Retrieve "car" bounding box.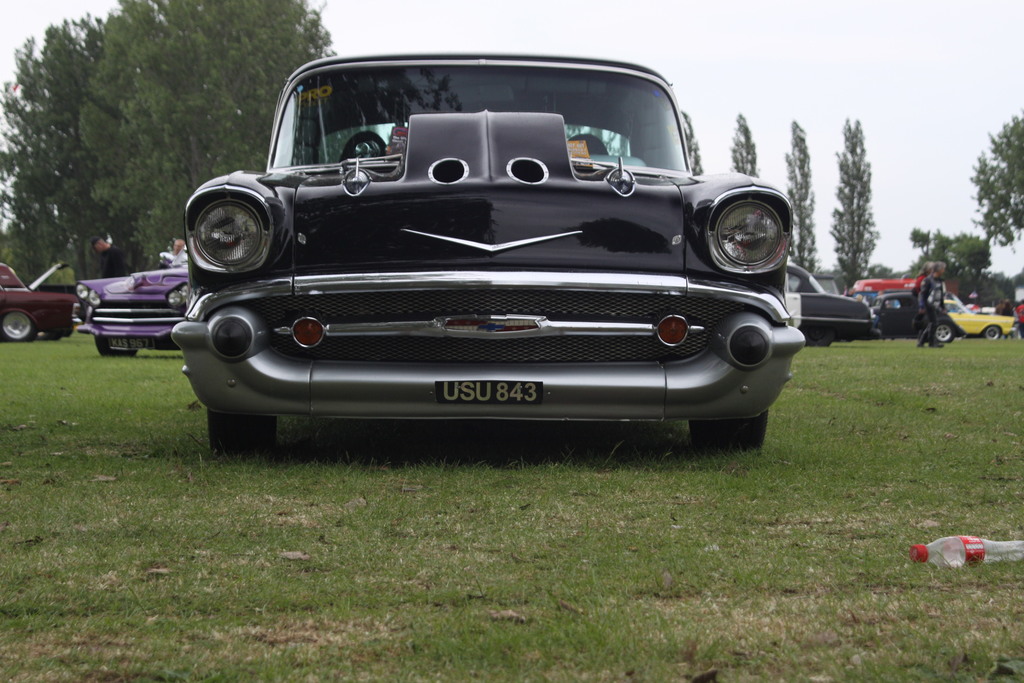
Bounding box: [68,254,195,361].
